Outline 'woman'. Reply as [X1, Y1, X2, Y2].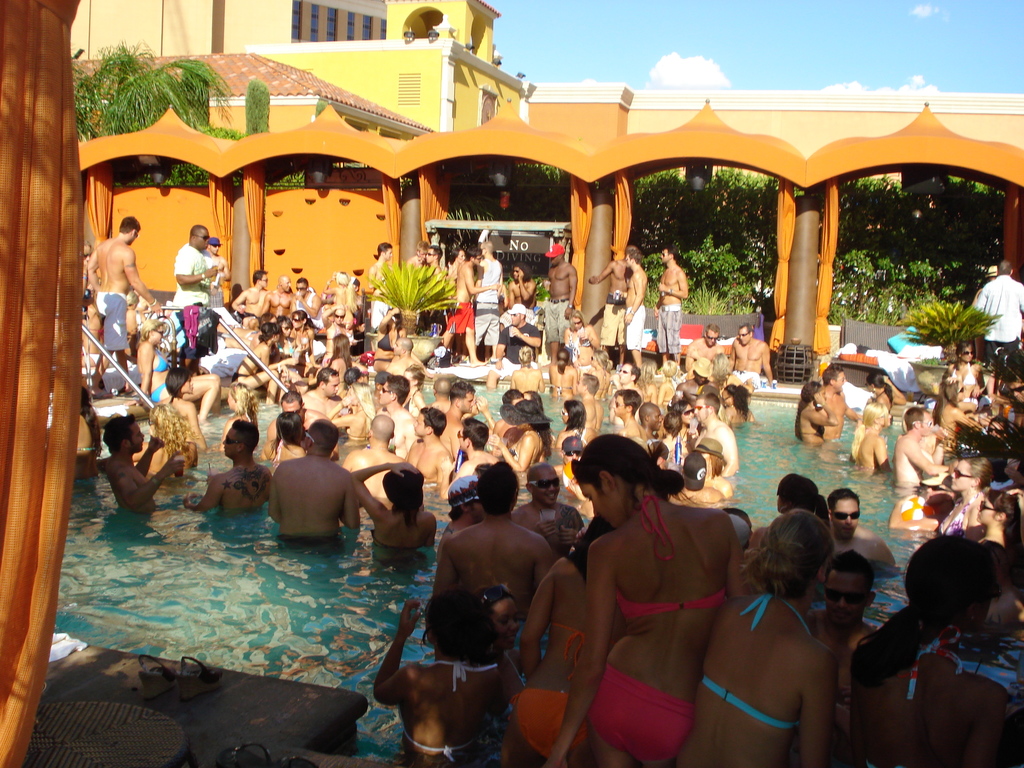
[863, 371, 908, 422].
